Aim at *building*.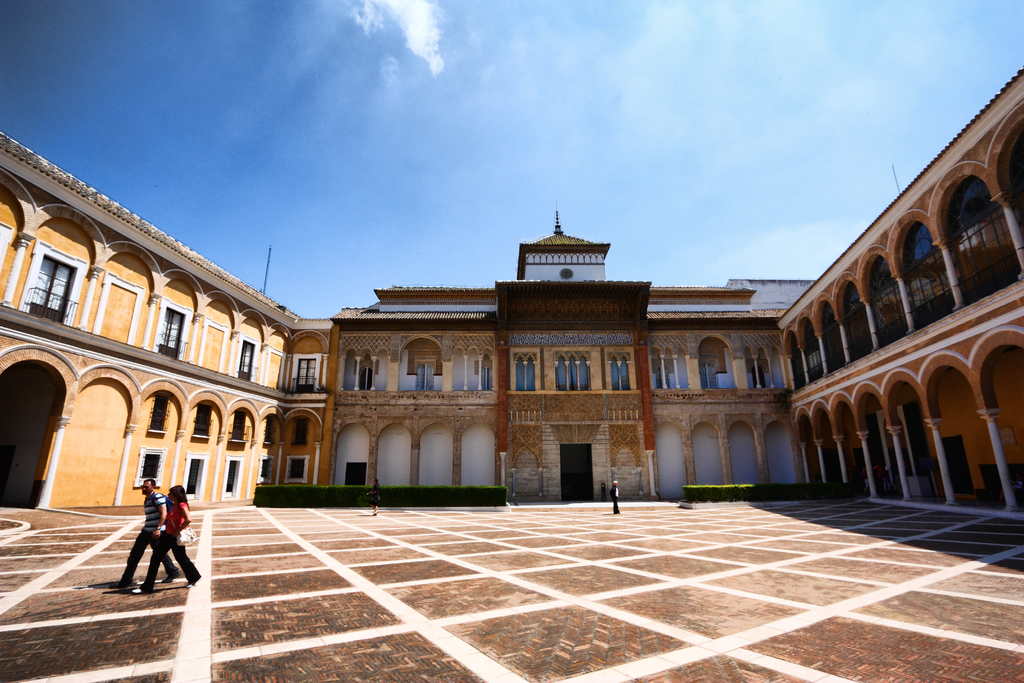
Aimed at x1=0 y1=130 x2=297 y2=516.
